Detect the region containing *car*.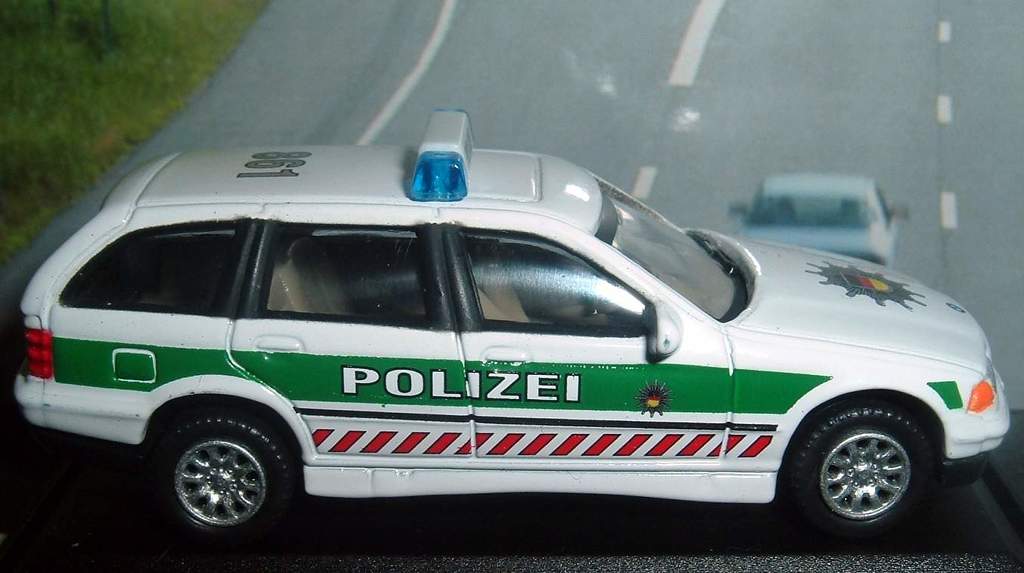
728 169 911 268.
